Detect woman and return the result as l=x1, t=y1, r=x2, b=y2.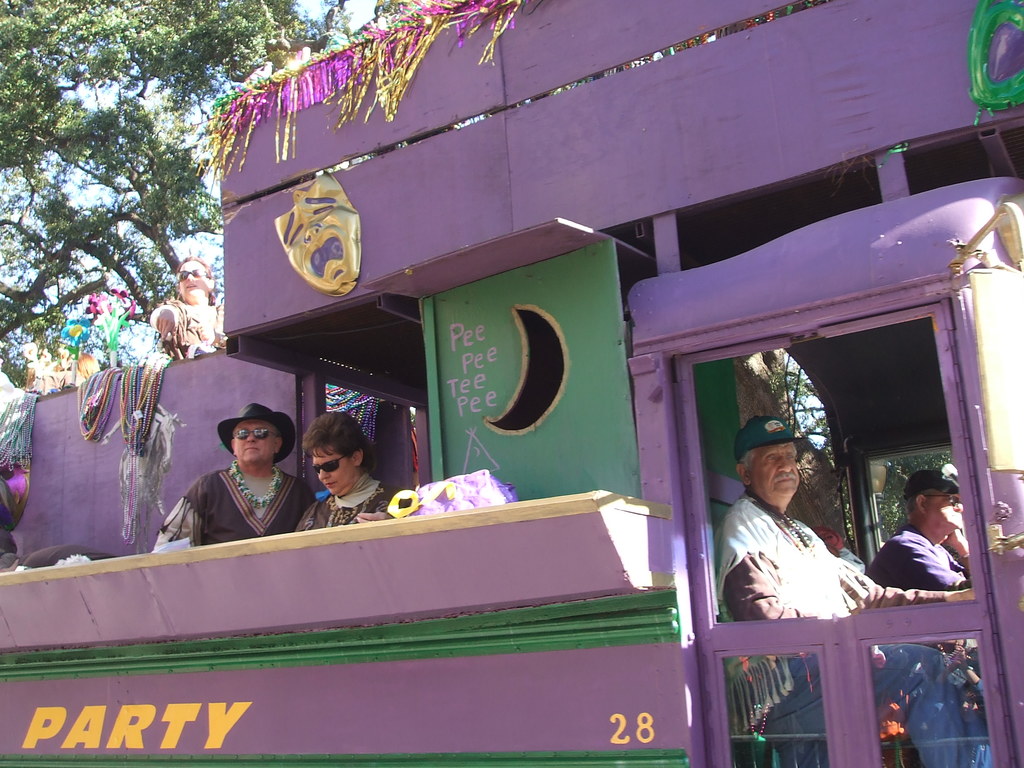
l=266, t=412, r=383, b=547.
